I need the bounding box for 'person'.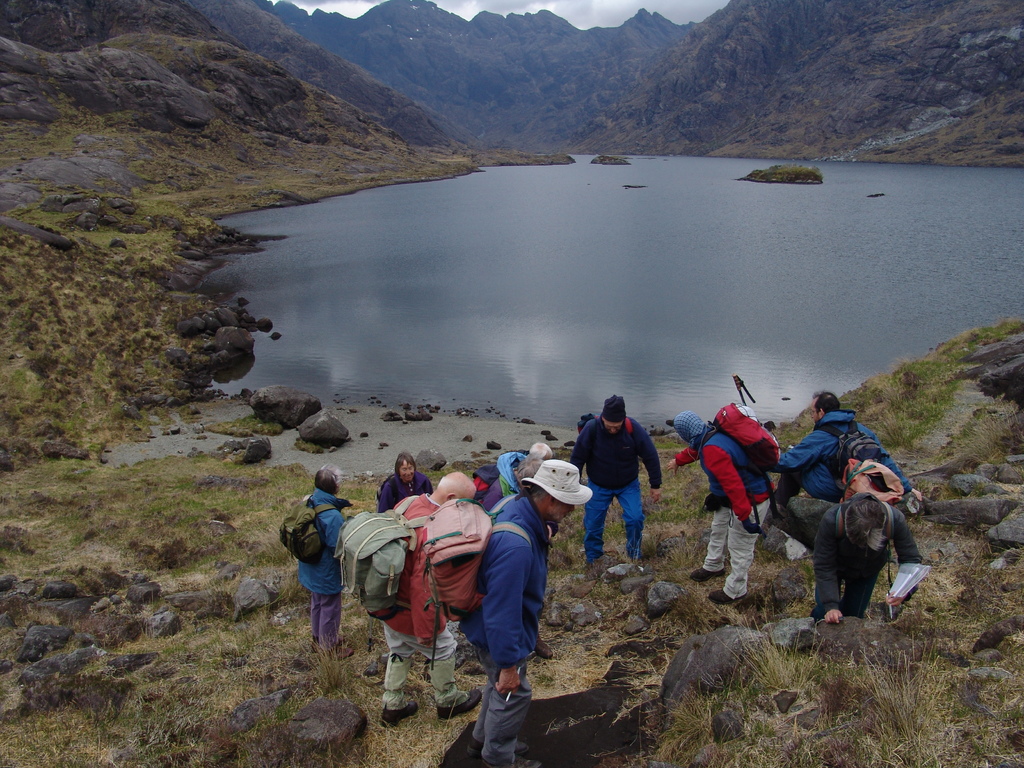
Here it is: <bbox>570, 393, 665, 559</bbox>.
